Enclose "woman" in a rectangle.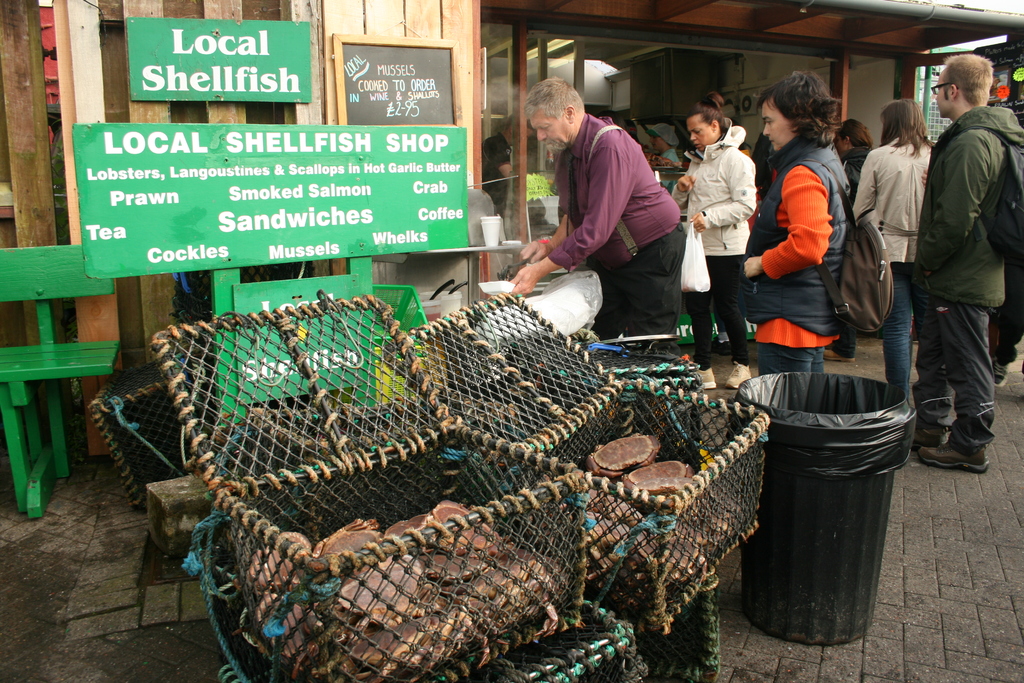
pyautogui.locateOnScreen(854, 100, 938, 400).
